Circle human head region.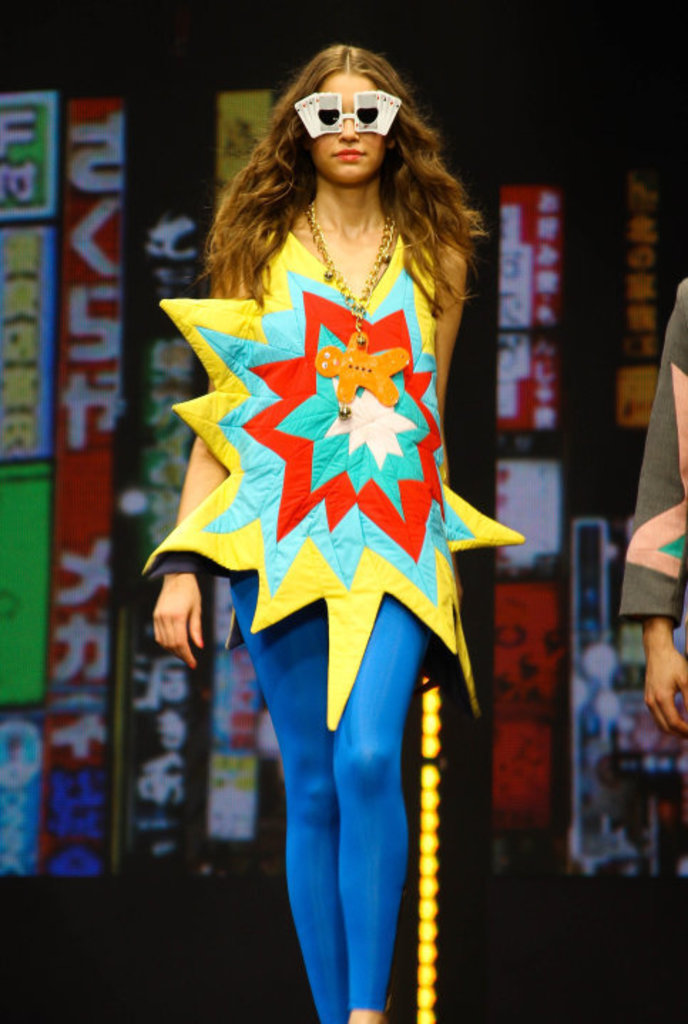
Region: (x1=268, y1=48, x2=429, y2=171).
